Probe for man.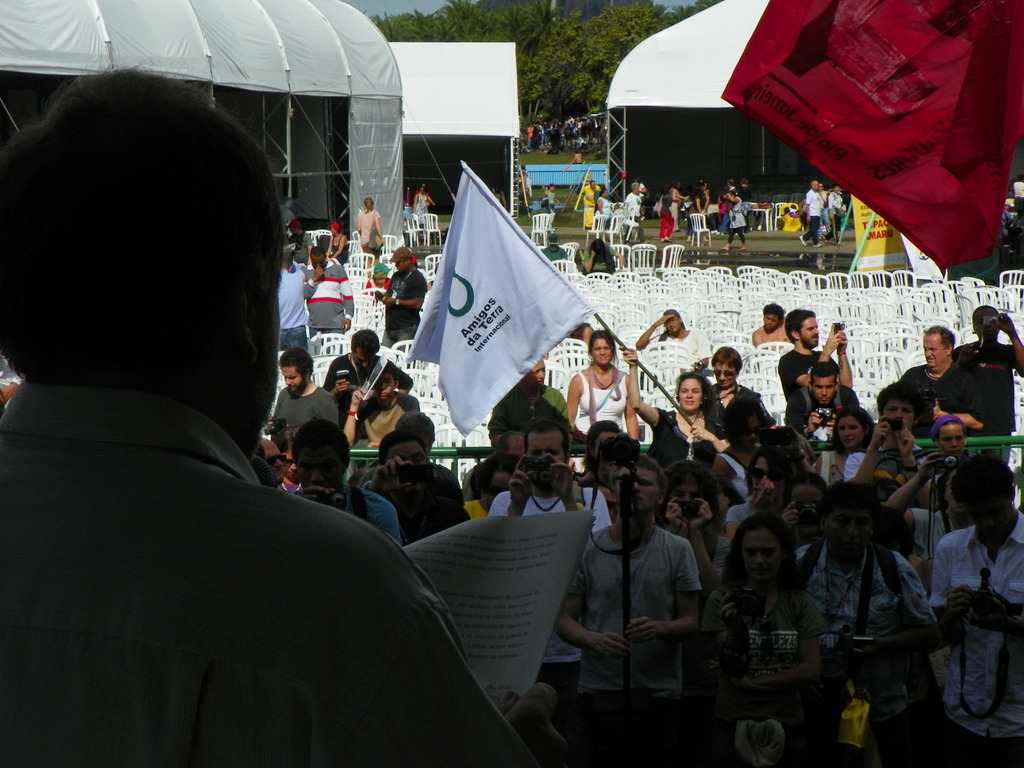
Probe result: detection(341, 362, 429, 447).
